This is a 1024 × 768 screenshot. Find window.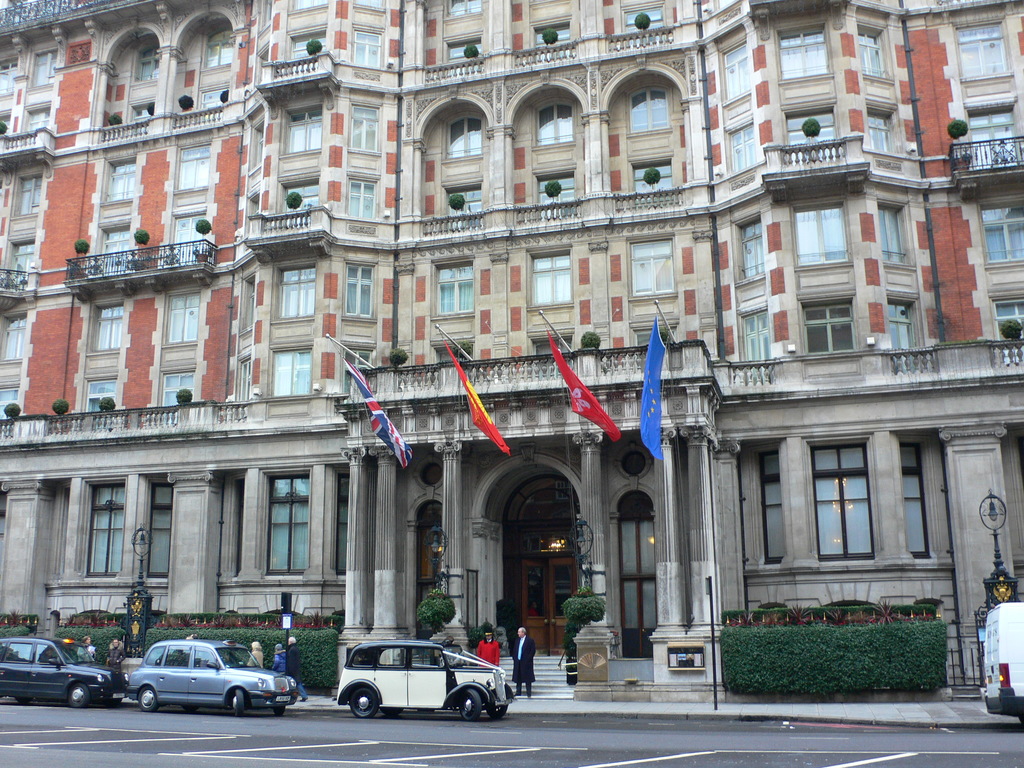
Bounding box: locate(351, 180, 380, 221).
